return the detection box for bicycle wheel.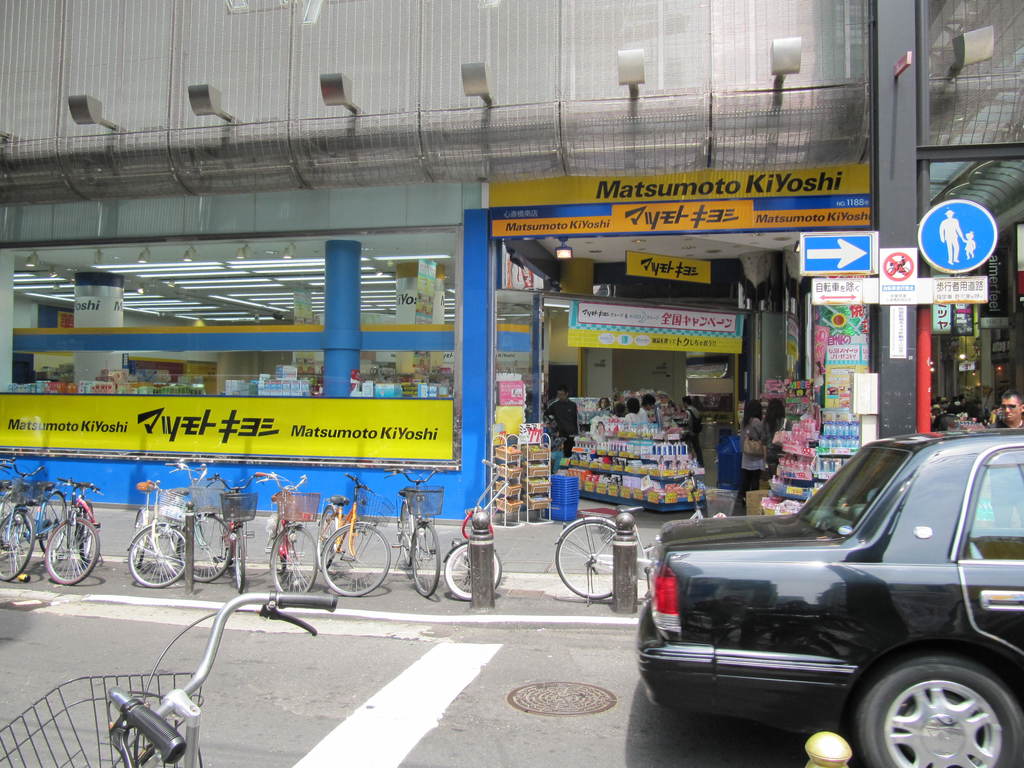
{"left": 397, "top": 502, "right": 413, "bottom": 566}.
